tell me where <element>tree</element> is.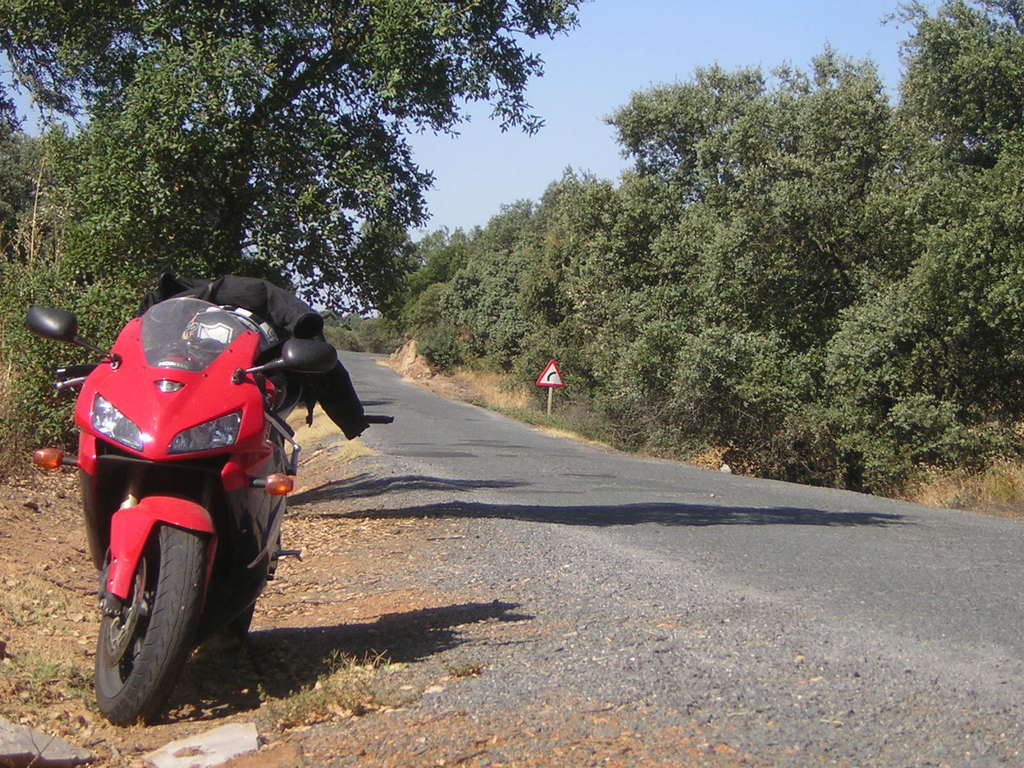
<element>tree</element> is at (0,0,588,334).
